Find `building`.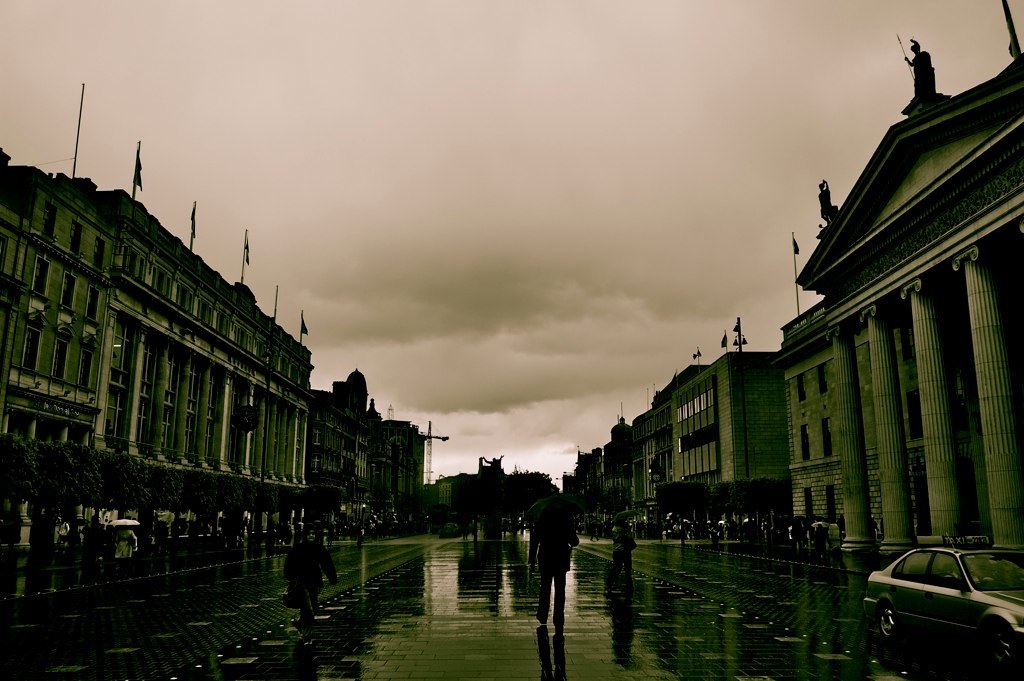
{"x1": 0, "y1": 148, "x2": 316, "y2": 547}.
